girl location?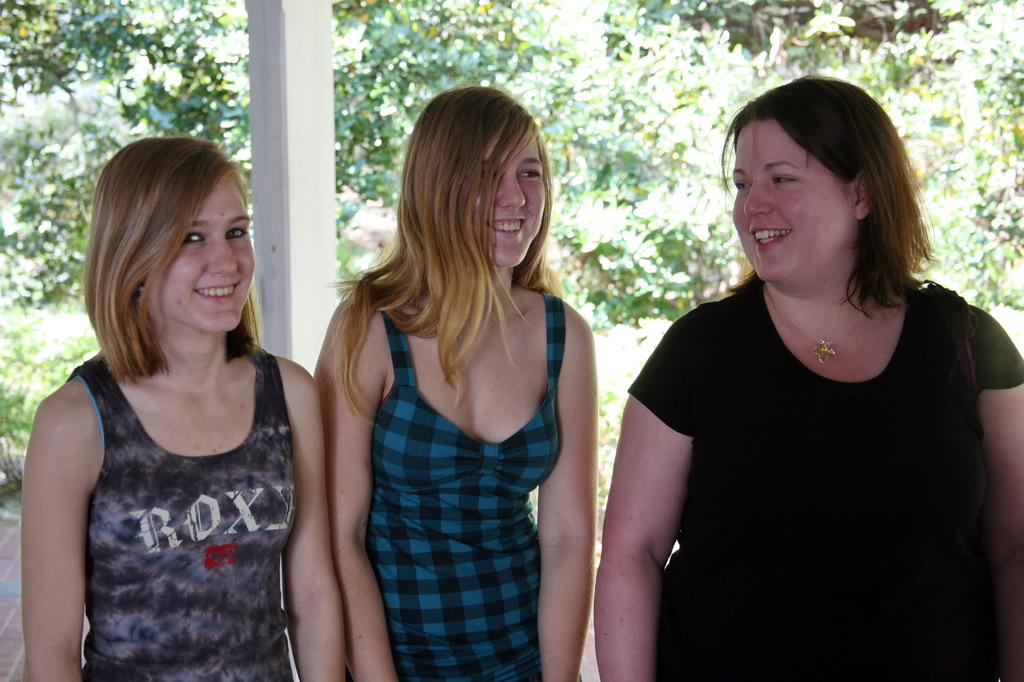
box(594, 73, 1023, 681)
